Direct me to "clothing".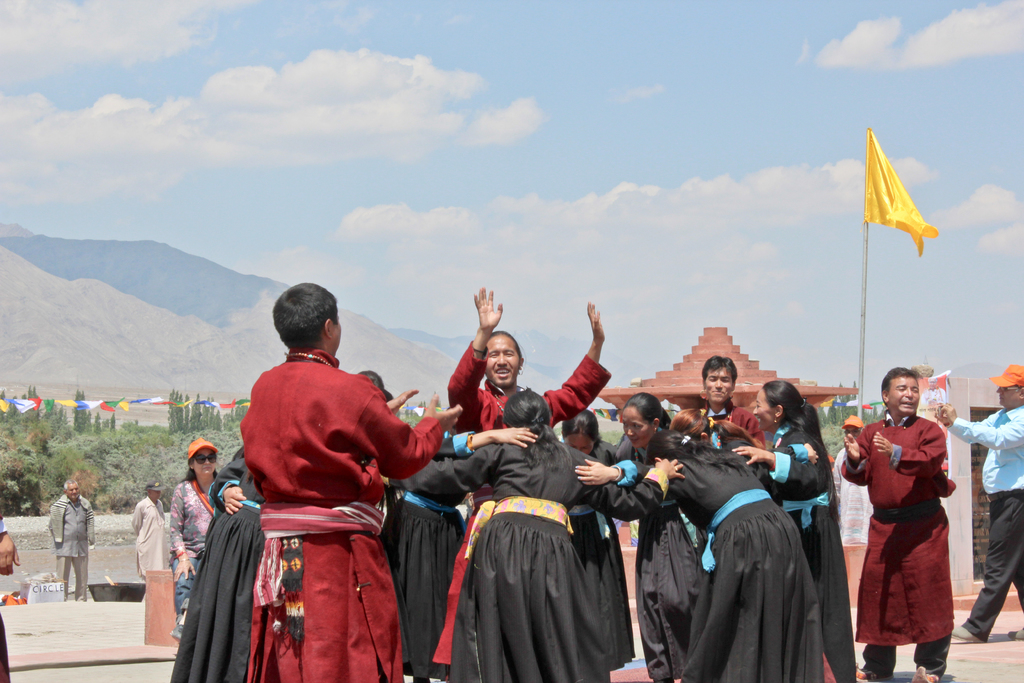
Direction: (left=51, top=498, right=95, bottom=600).
